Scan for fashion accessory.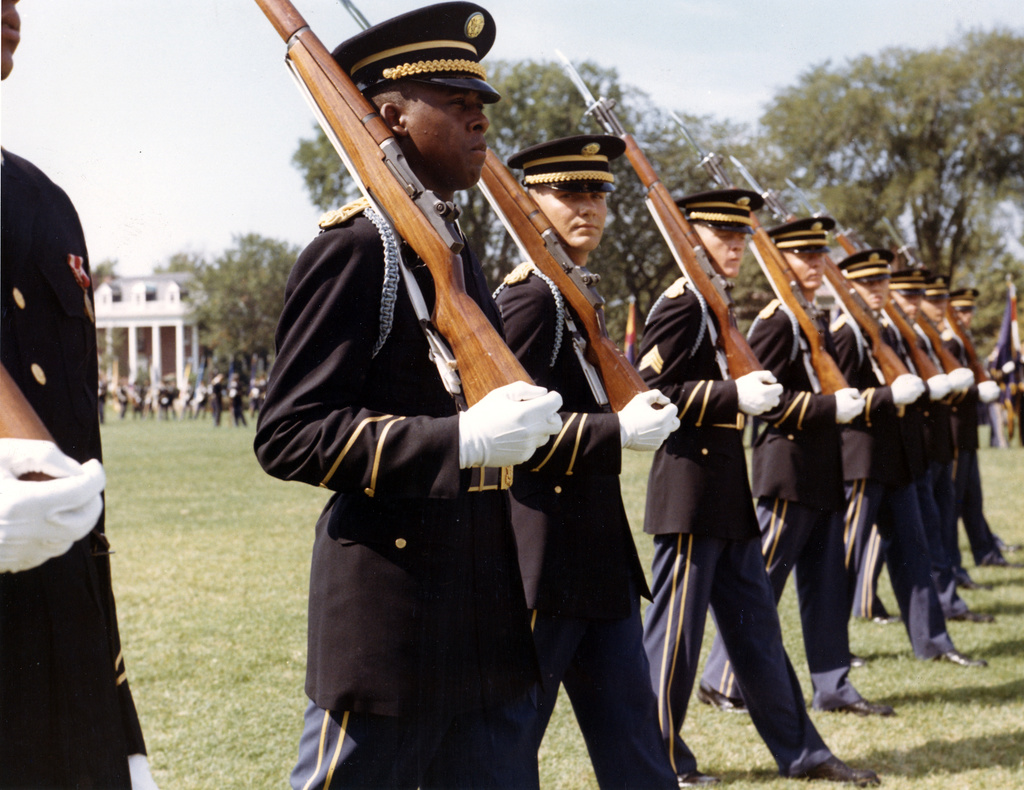
Scan result: left=813, top=752, right=878, bottom=789.
